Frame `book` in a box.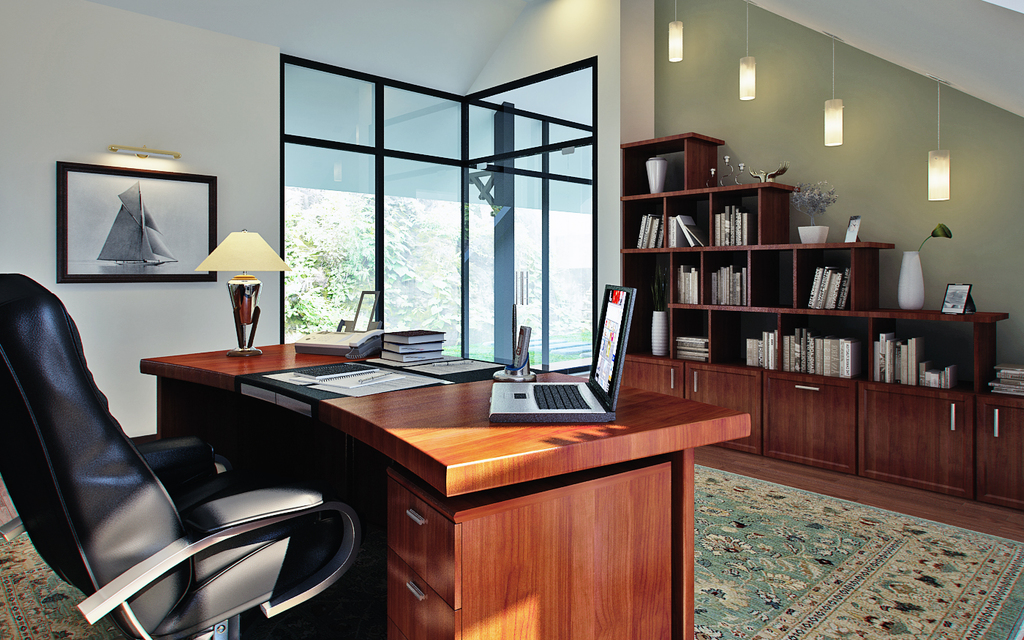
634,214,647,250.
